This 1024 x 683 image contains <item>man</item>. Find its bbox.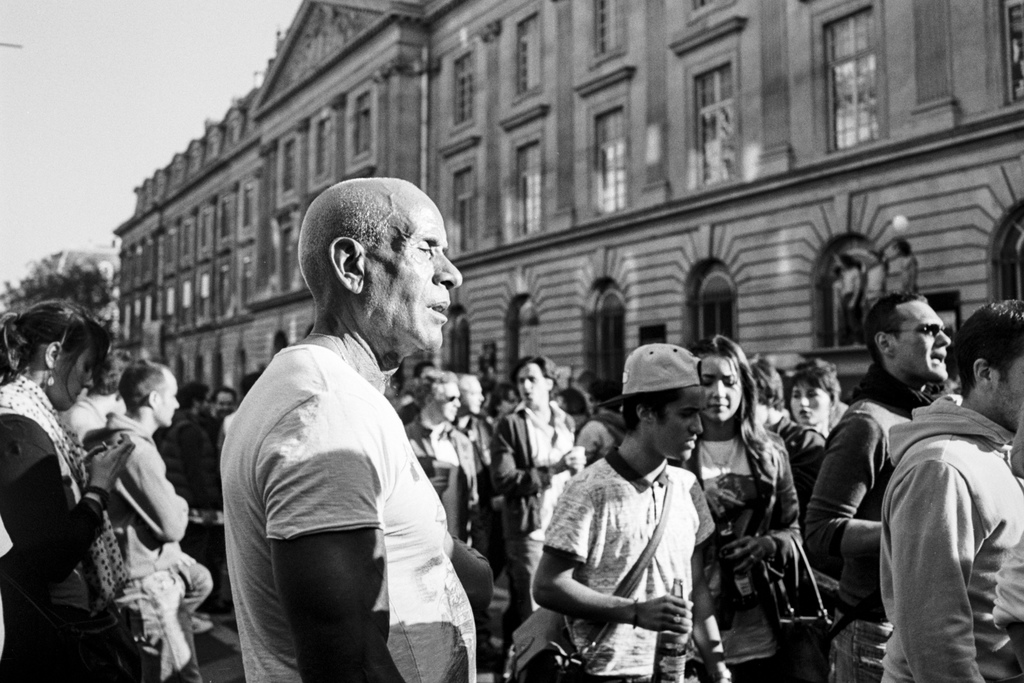
[x1=538, y1=368, x2=734, y2=682].
